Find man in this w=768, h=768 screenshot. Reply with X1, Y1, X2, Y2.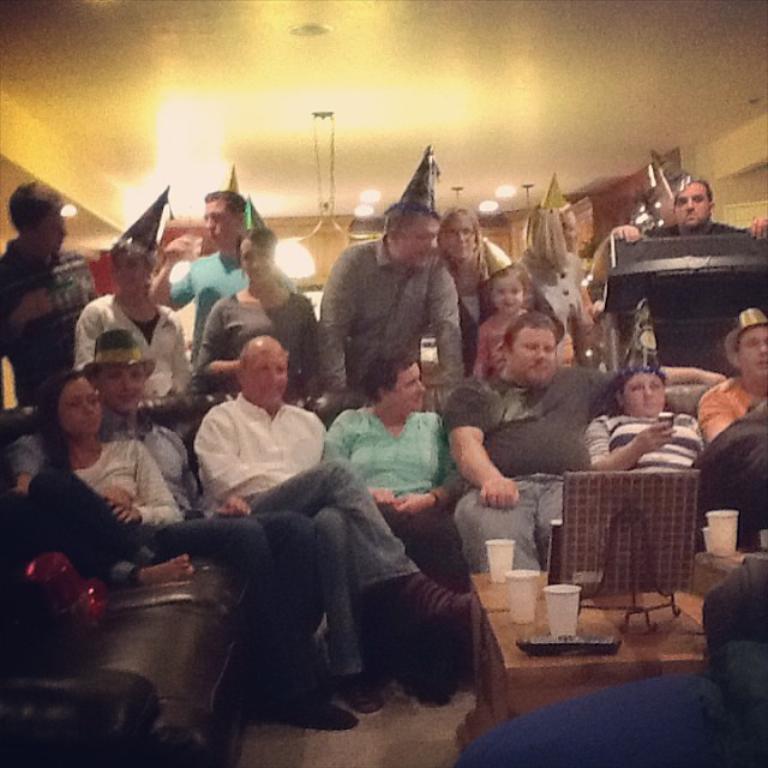
442, 313, 718, 580.
